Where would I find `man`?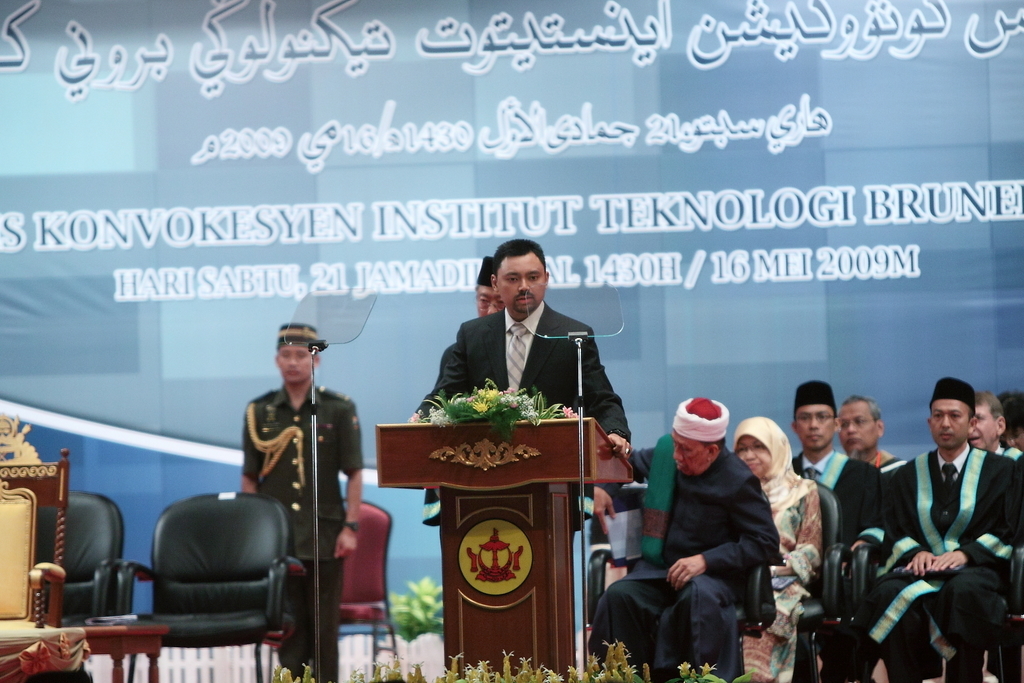
At bbox(871, 373, 1016, 676).
